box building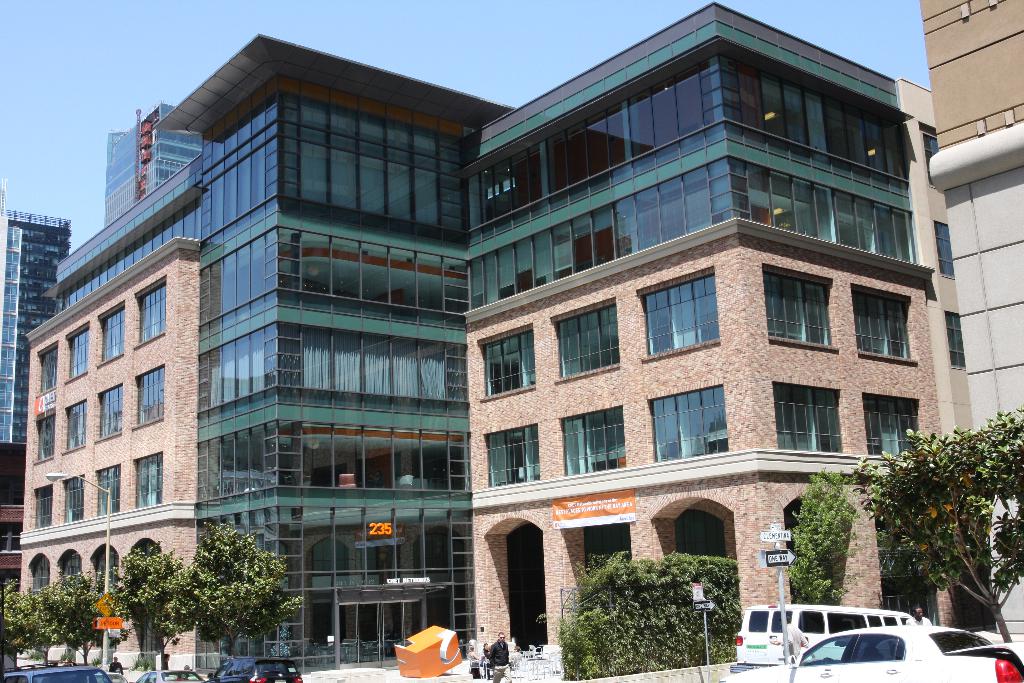
box=[19, 2, 958, 678]
